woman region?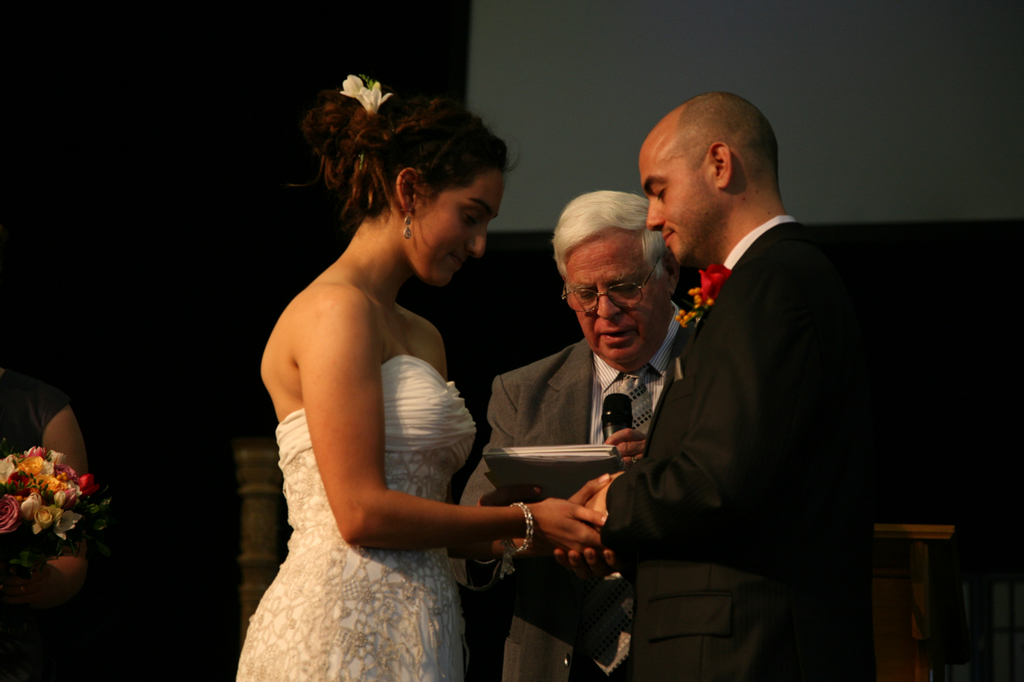
bbox=[227, 81, 553, 681]
